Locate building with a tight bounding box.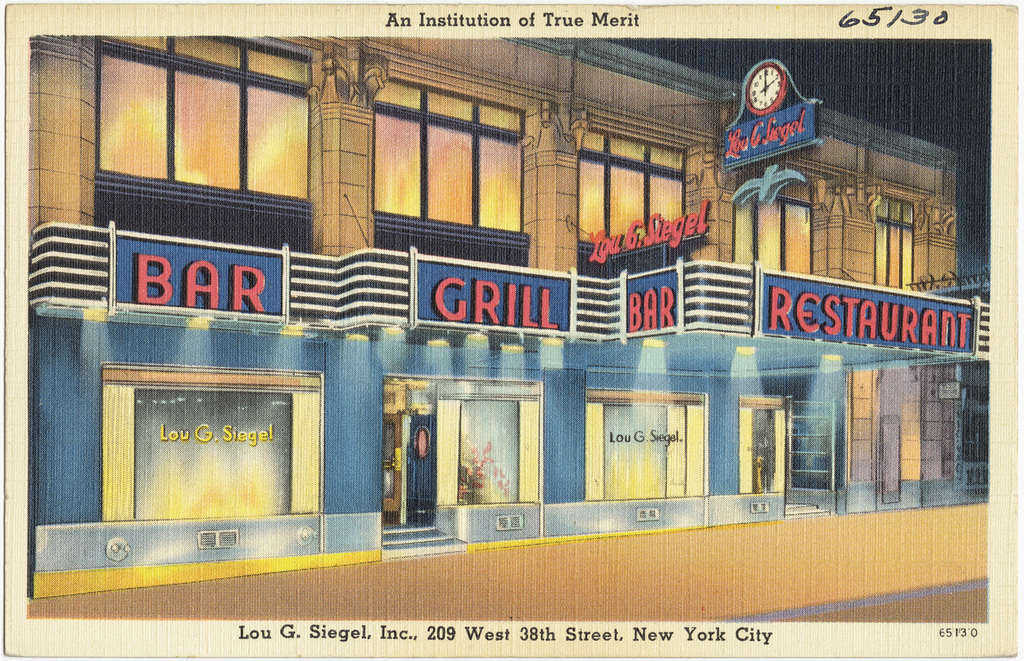
BBox(30, 36, 989, 599).
